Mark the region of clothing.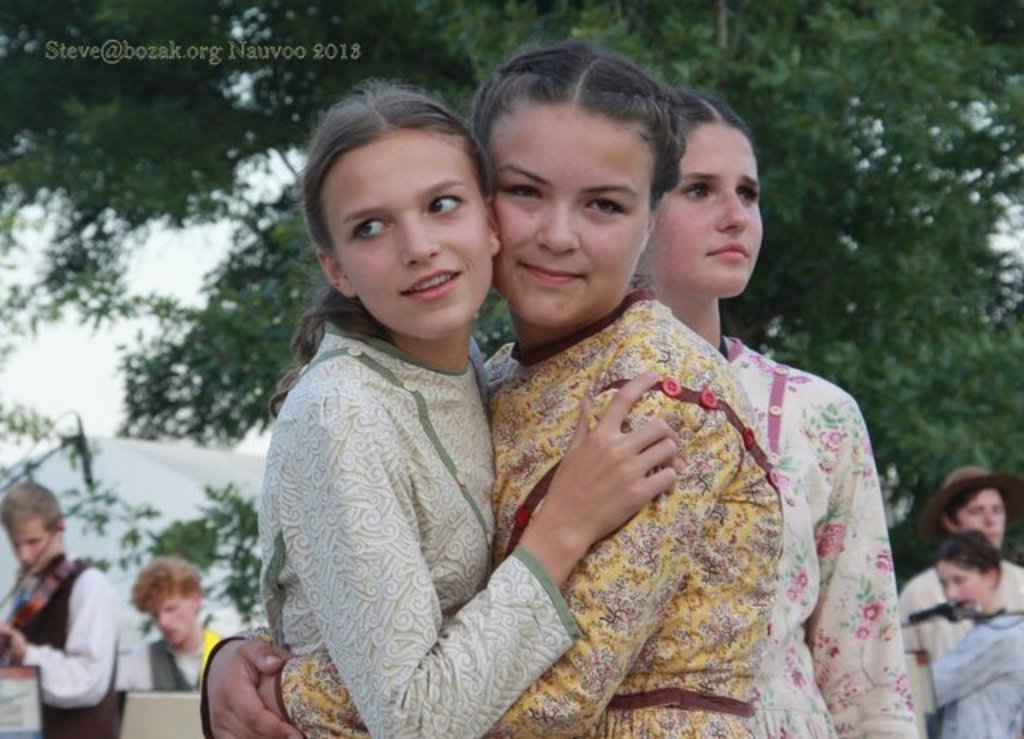
Region: 187:283:789:737.
